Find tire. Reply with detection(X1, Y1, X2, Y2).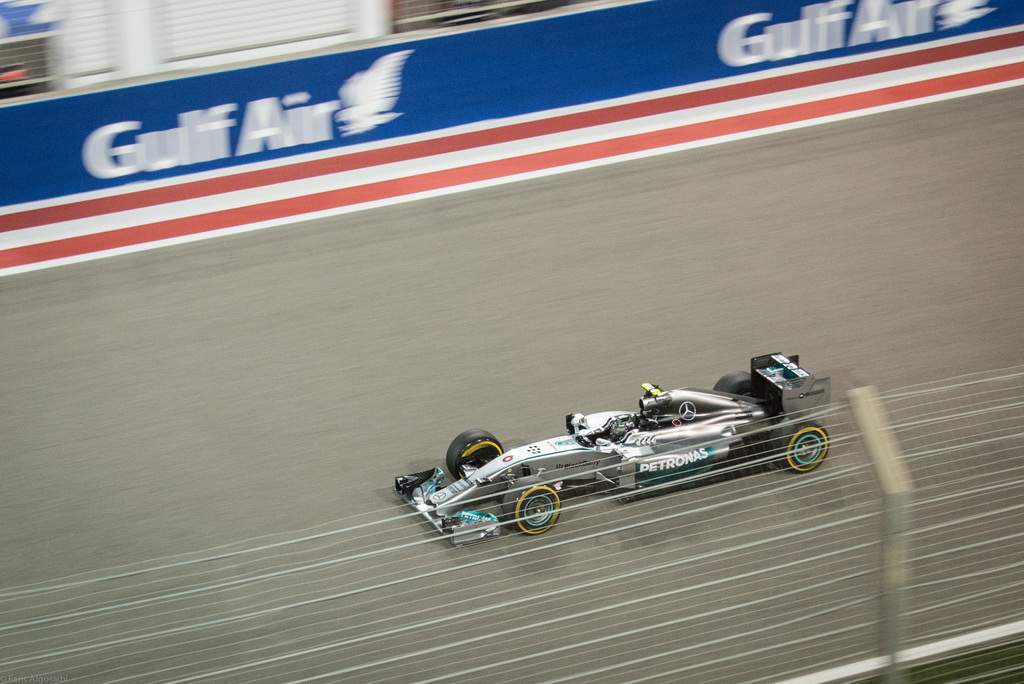
detection(771, 419, 829, 473).
